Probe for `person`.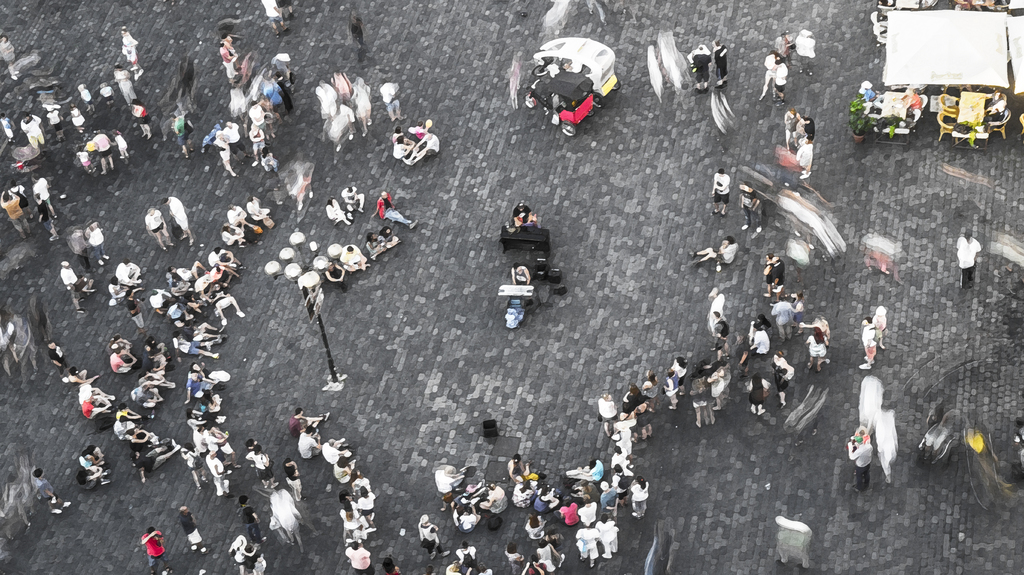
Probe result: bbox=(513, 259, 529, 288).
